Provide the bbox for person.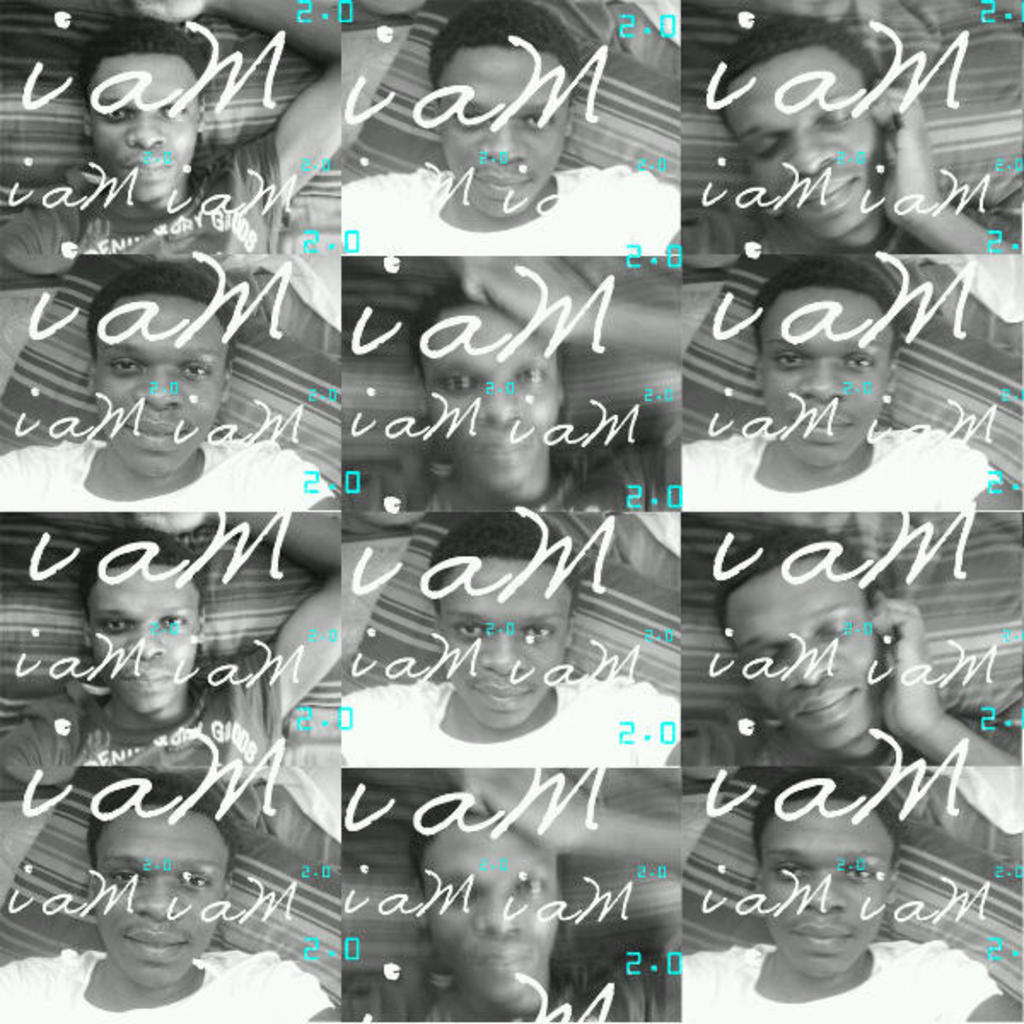
[left=0, top=777, right=340, bottom=1017].
